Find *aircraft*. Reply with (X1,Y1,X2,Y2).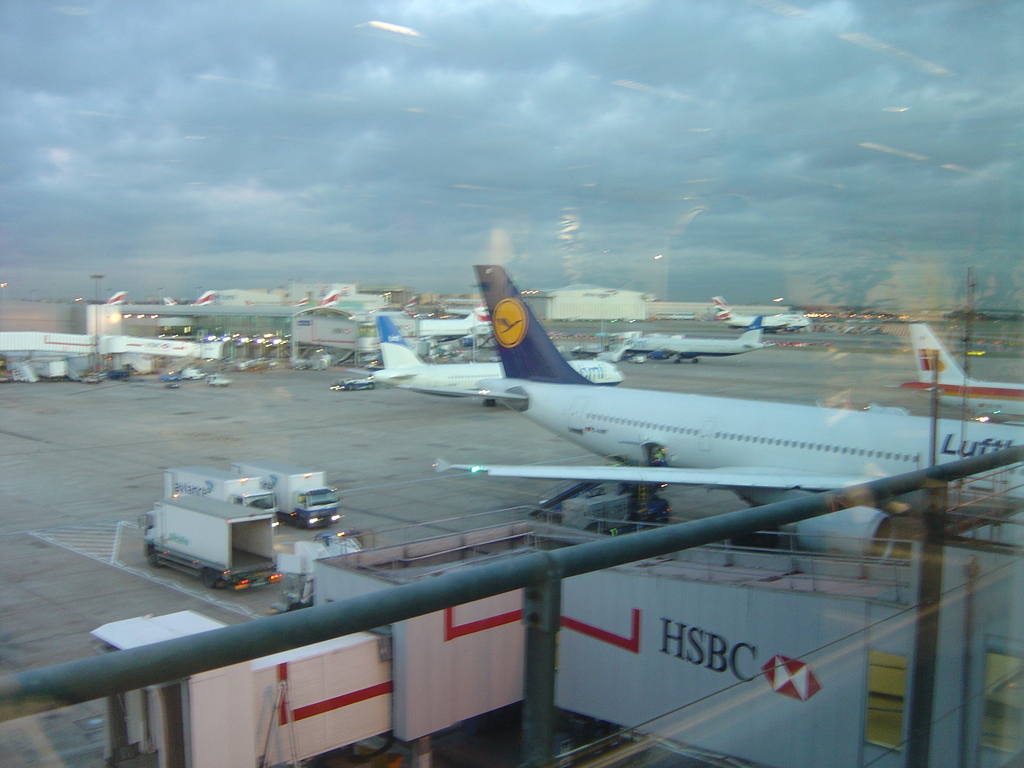
(404,304,490,344).
